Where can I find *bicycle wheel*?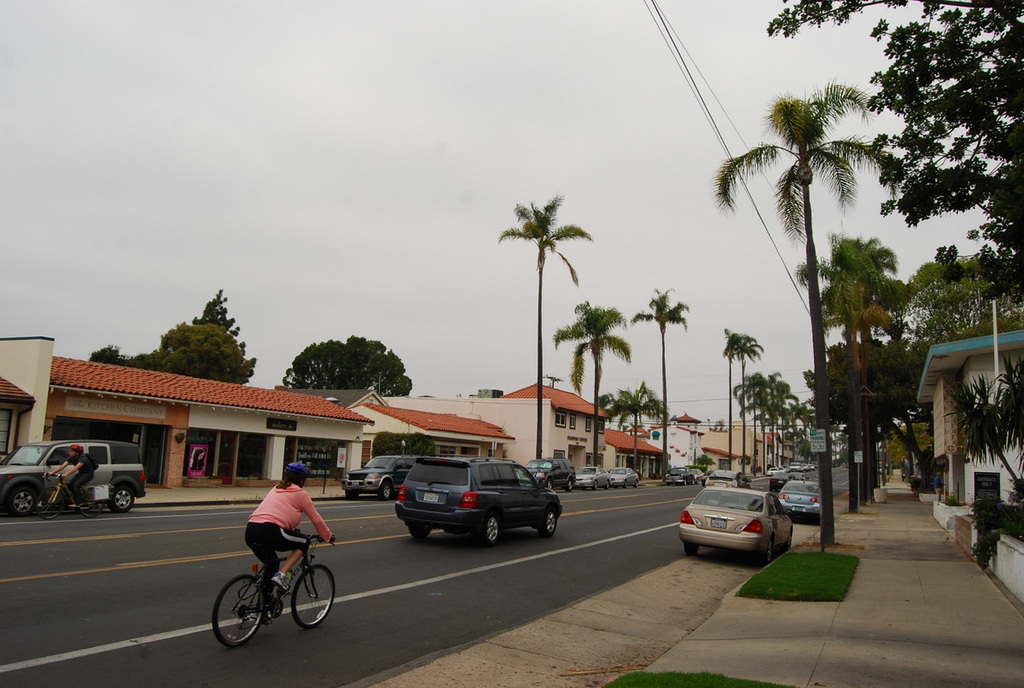
You can find it at bbox=[213, 578, 277, 656].
